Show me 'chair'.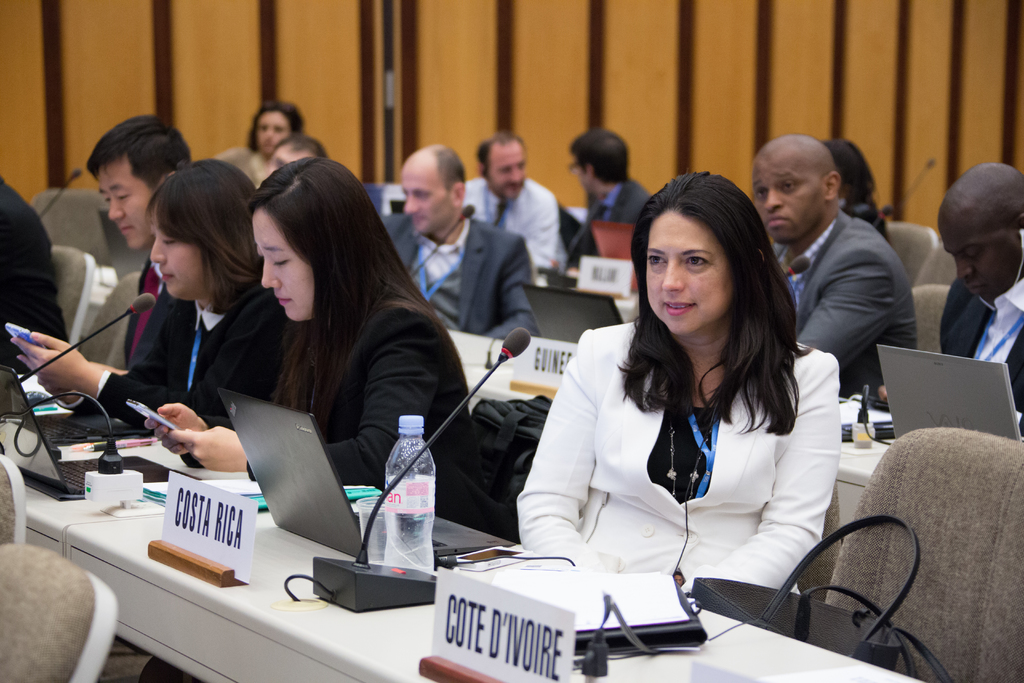
'chair' is here: locate(81, 272, 142, 375).
